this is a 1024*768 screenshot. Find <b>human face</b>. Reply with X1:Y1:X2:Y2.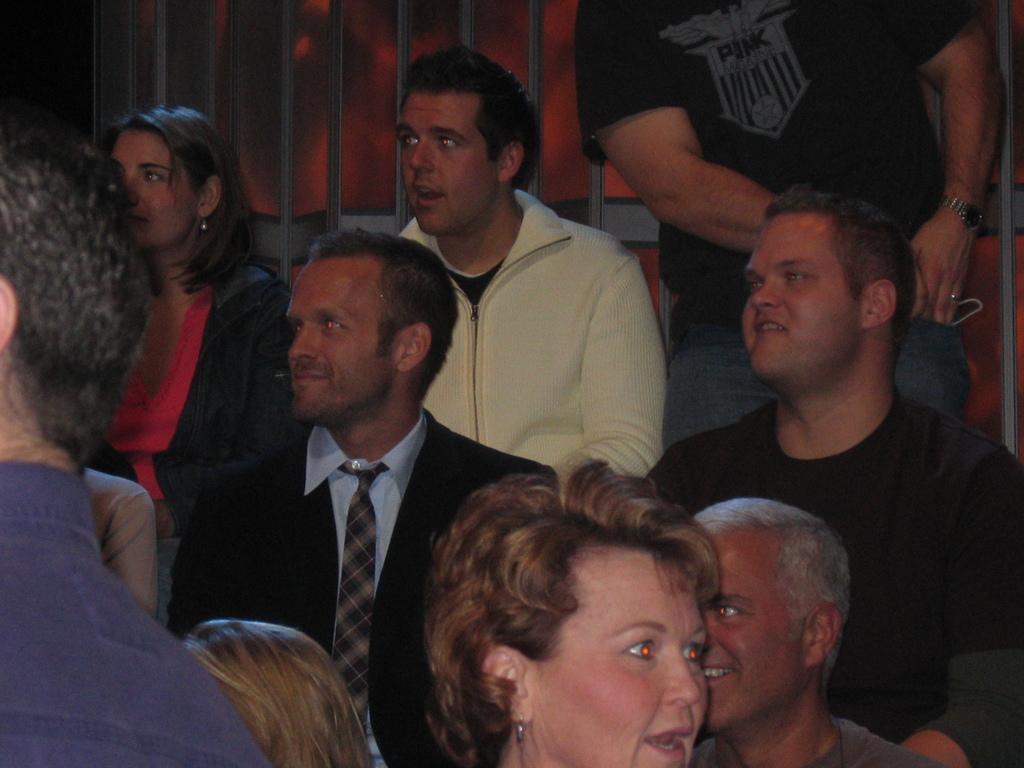
113:125:195:249.
